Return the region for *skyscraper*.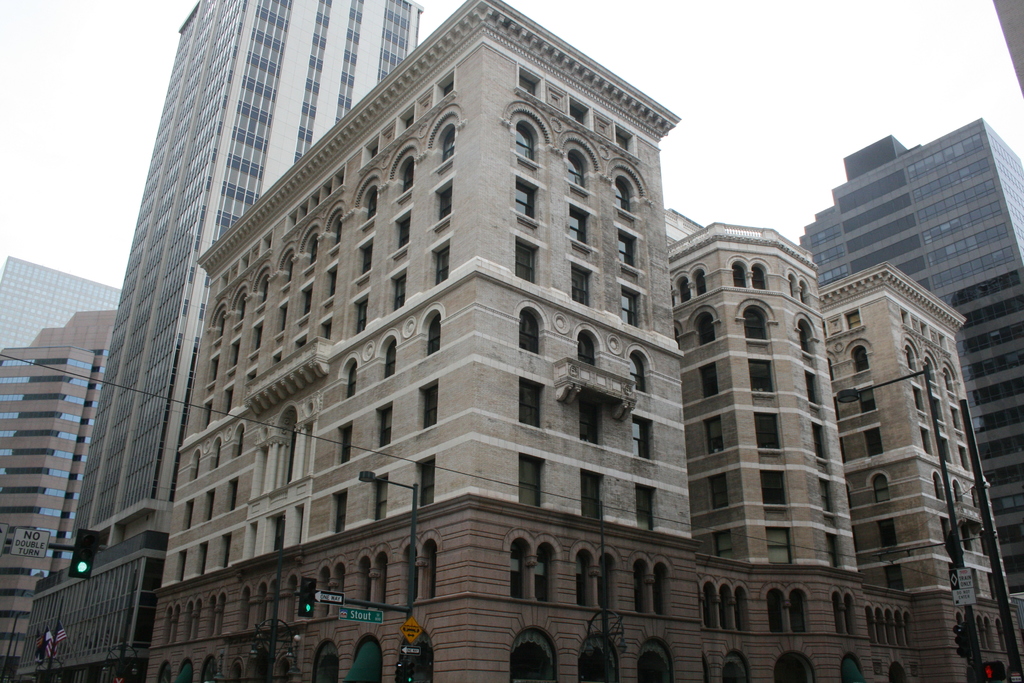
[0,252,124,357].
